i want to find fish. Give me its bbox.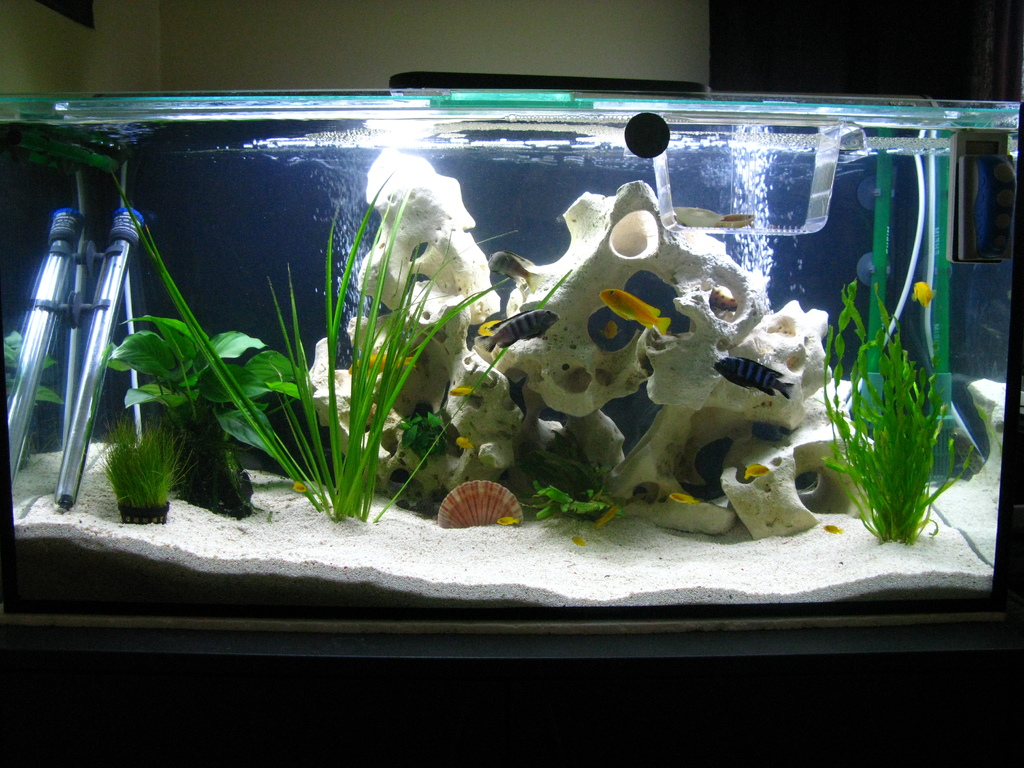
708:291:738:310.
